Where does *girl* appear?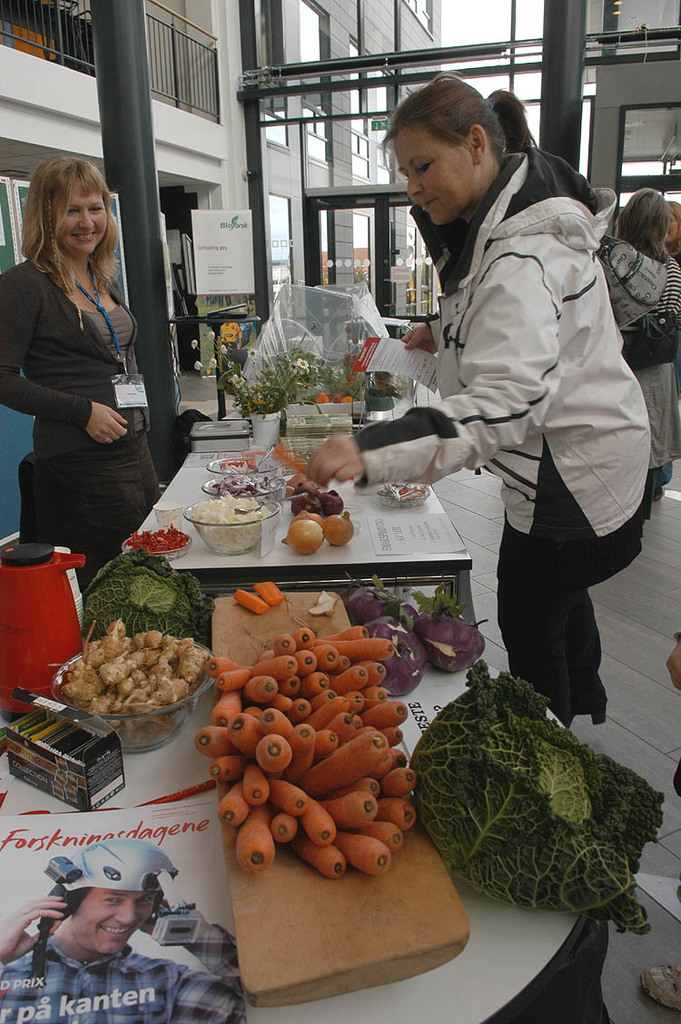
Appears at rect(0, 148, 166, 590).
